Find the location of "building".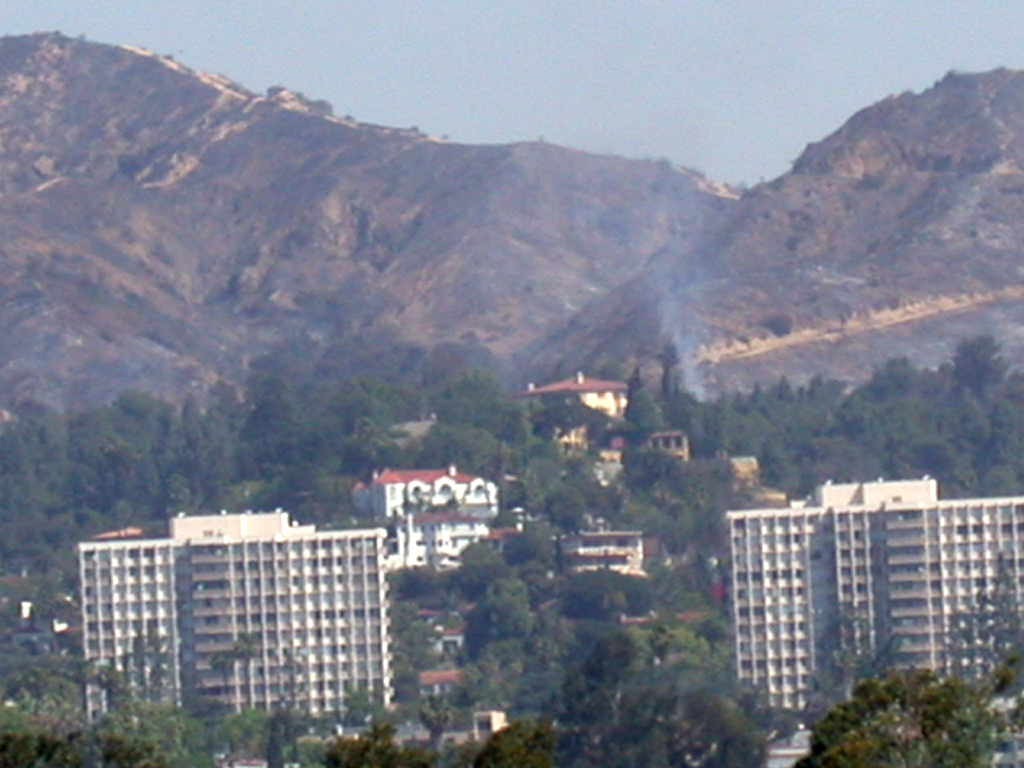
Location: locate(648, 429, 690, 460).
